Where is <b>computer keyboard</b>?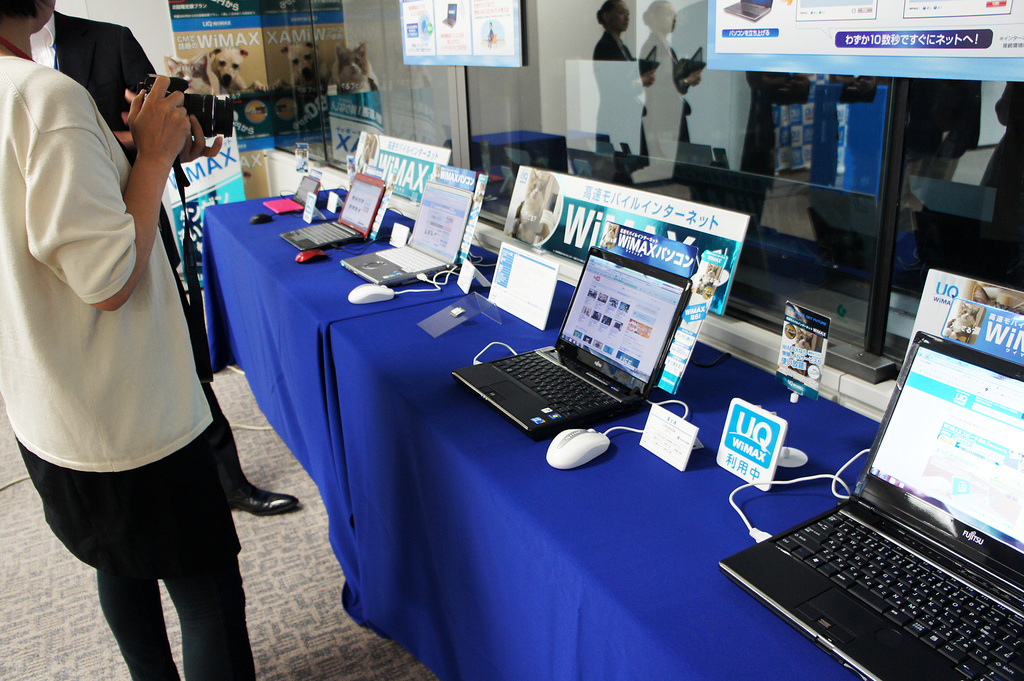
<box>486,348,619,413</box>.
